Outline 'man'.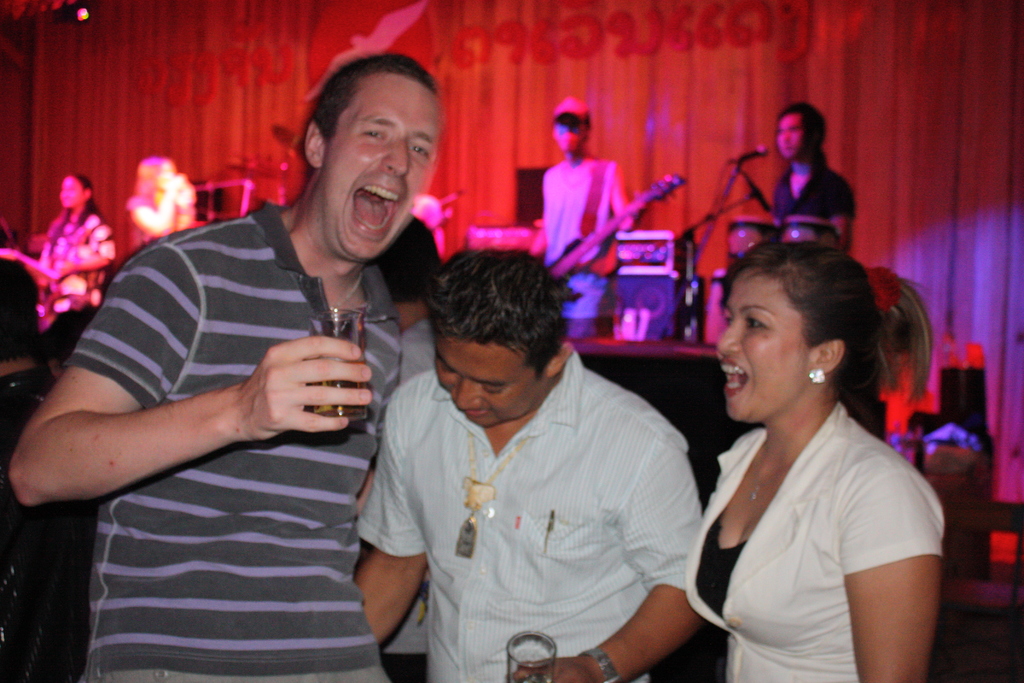
Outline: select_region(769, 101, 858, 244).
